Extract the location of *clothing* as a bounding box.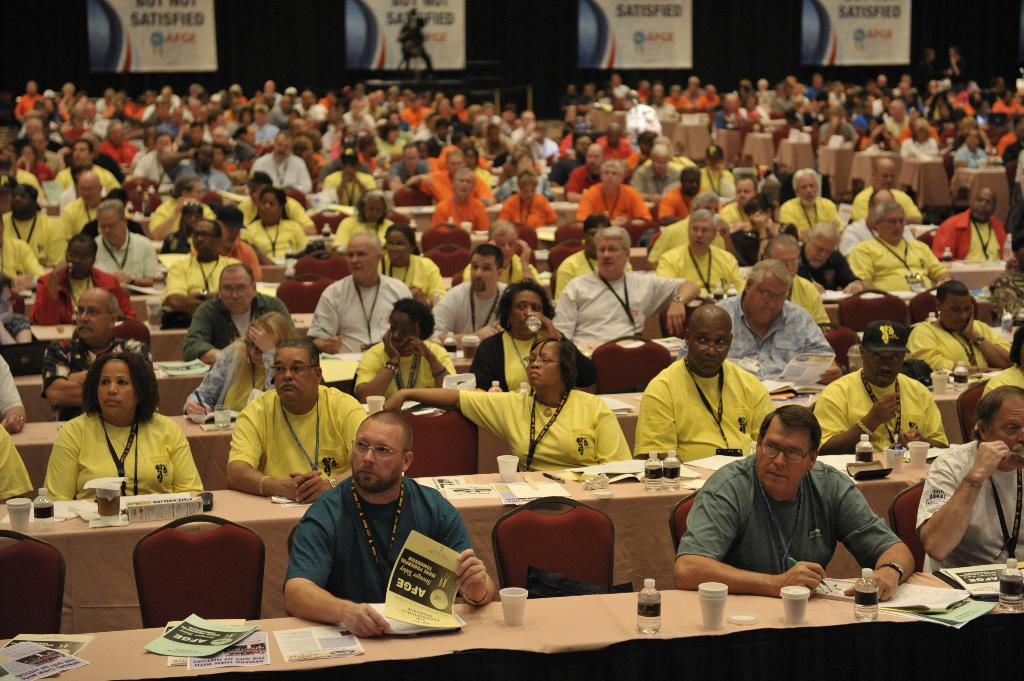
373,137,402,149.
